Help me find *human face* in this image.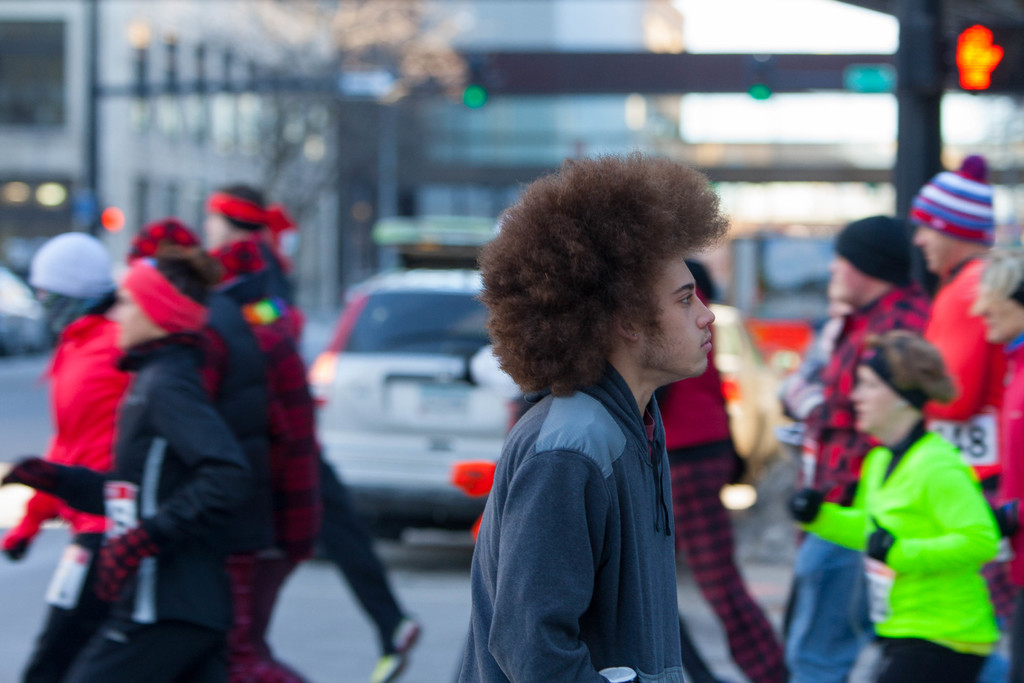
Found it: pyautogui.locateOnScreen(639, 259, 712, 375).
